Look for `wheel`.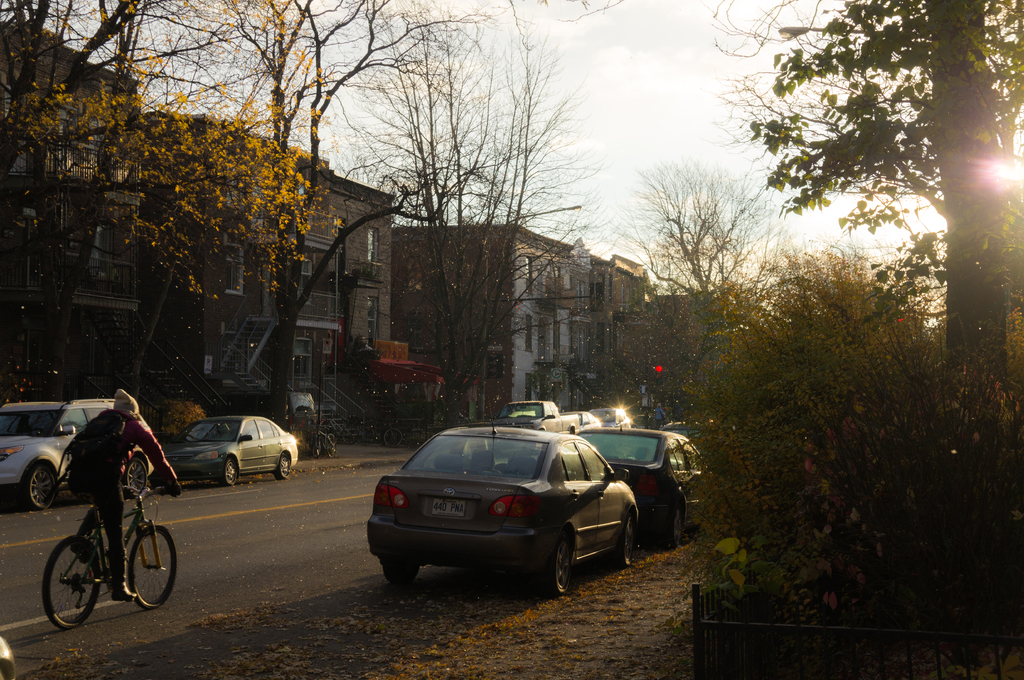
Found: rect(219, 459, 238, 488).
